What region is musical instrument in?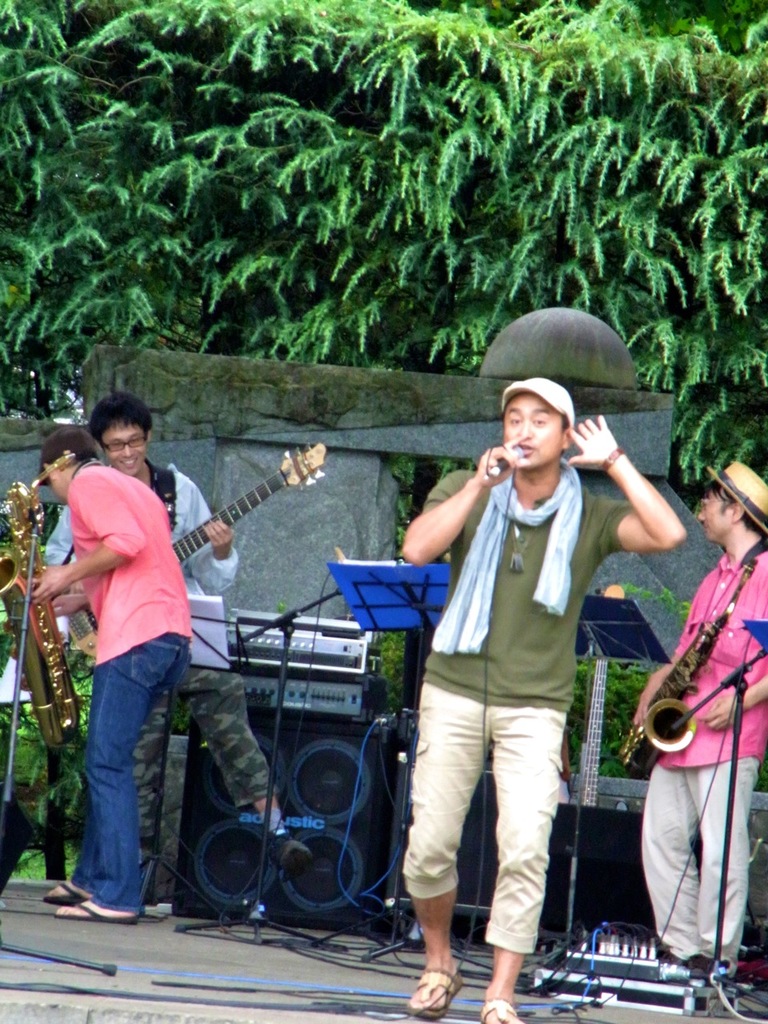
crop(614, 563, 758, 778).
